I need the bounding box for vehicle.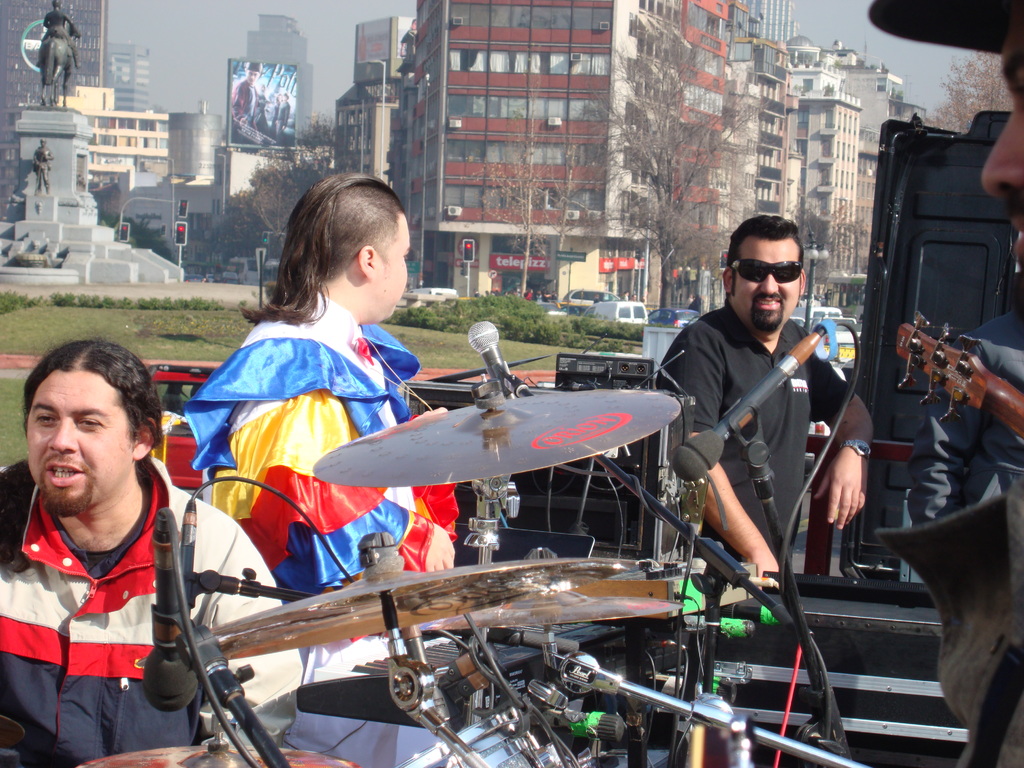
Here it is: crop(788, 305, 861, 326).
